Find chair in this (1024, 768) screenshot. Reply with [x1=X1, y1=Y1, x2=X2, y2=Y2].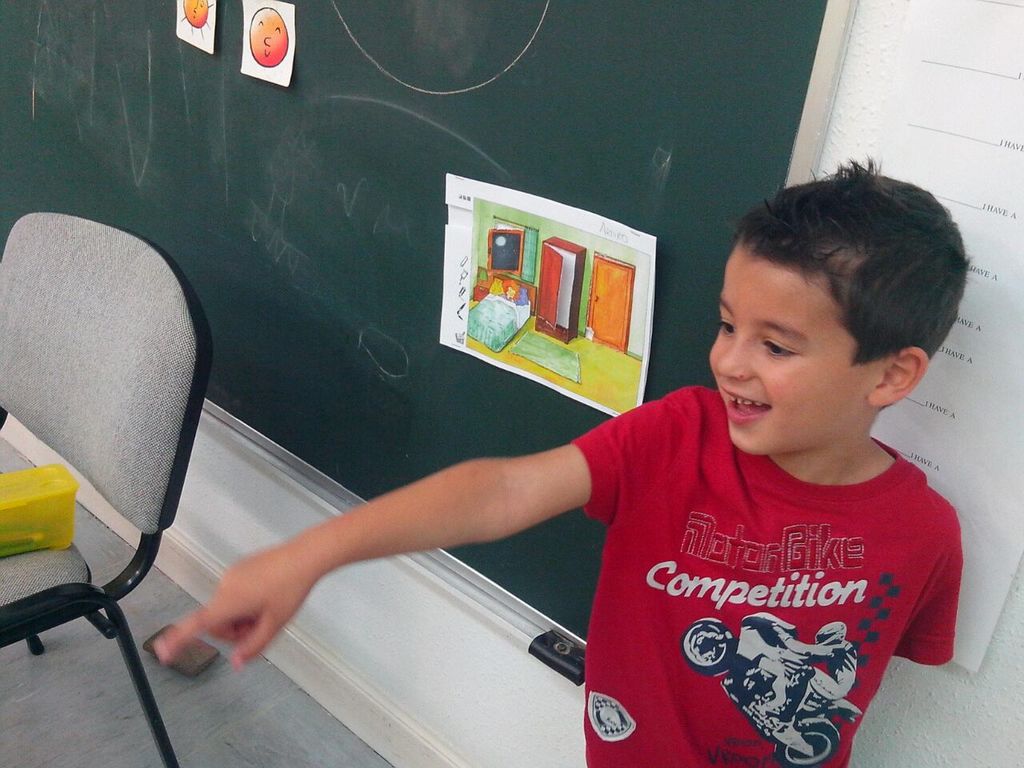
[x1=6, y1=223, x2=211, y2=767].
